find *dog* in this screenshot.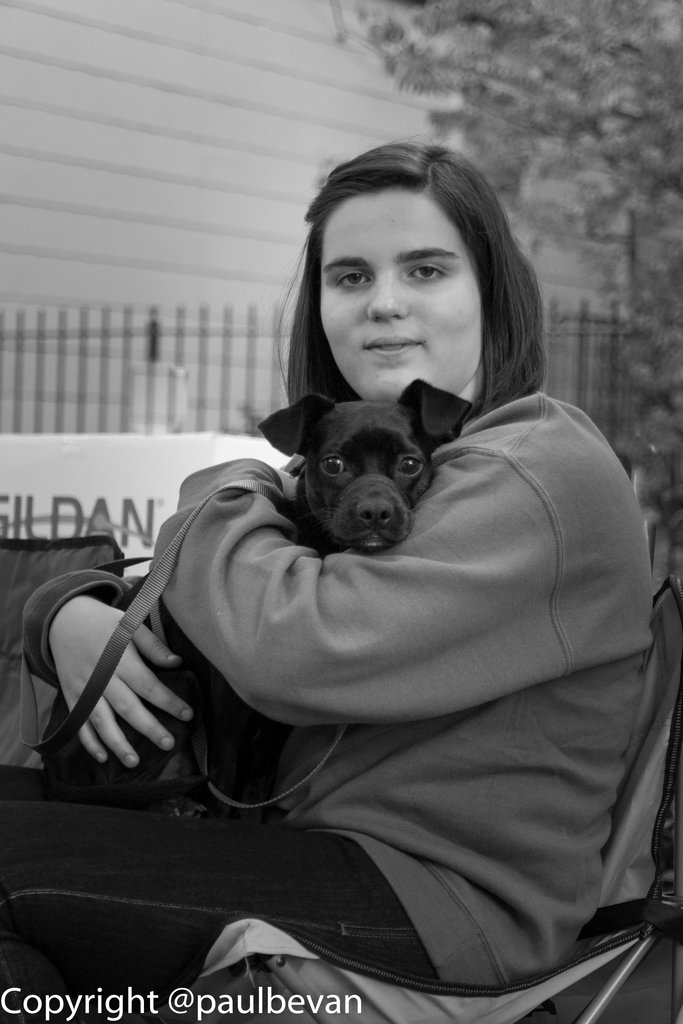
The bounding box for *dog* is pyautogui.locateOnScreen(38, 376, 490, 813).
